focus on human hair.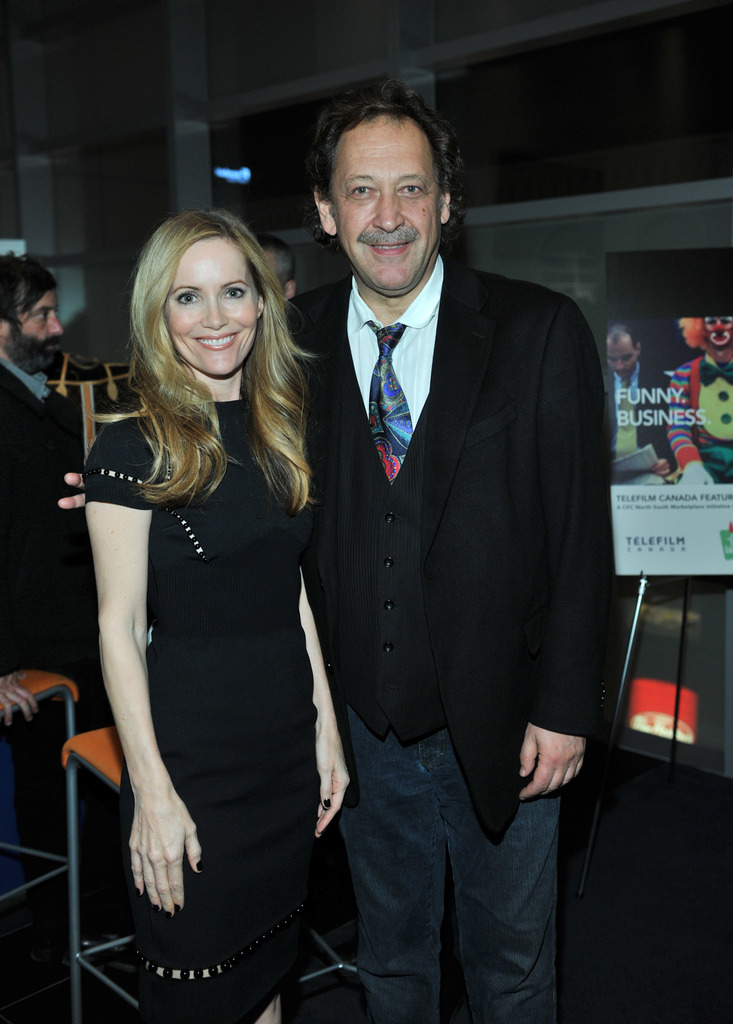
Focused at (left=0, top=252, right=60, bottom=340).
